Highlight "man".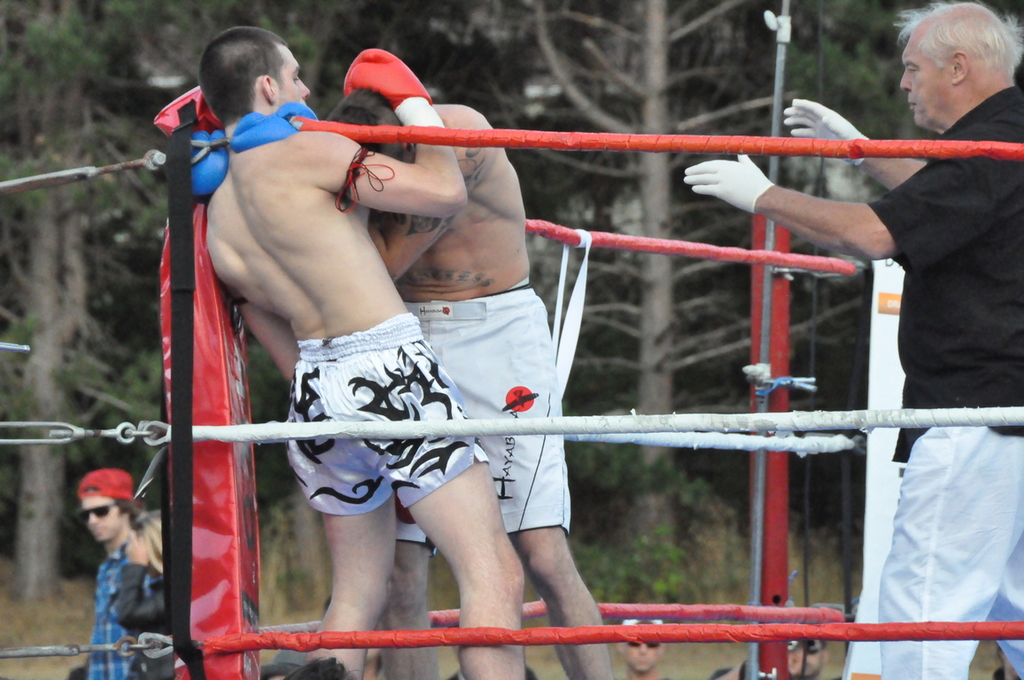
Highlighted region: Rect(807, 0, 1020, 647).
